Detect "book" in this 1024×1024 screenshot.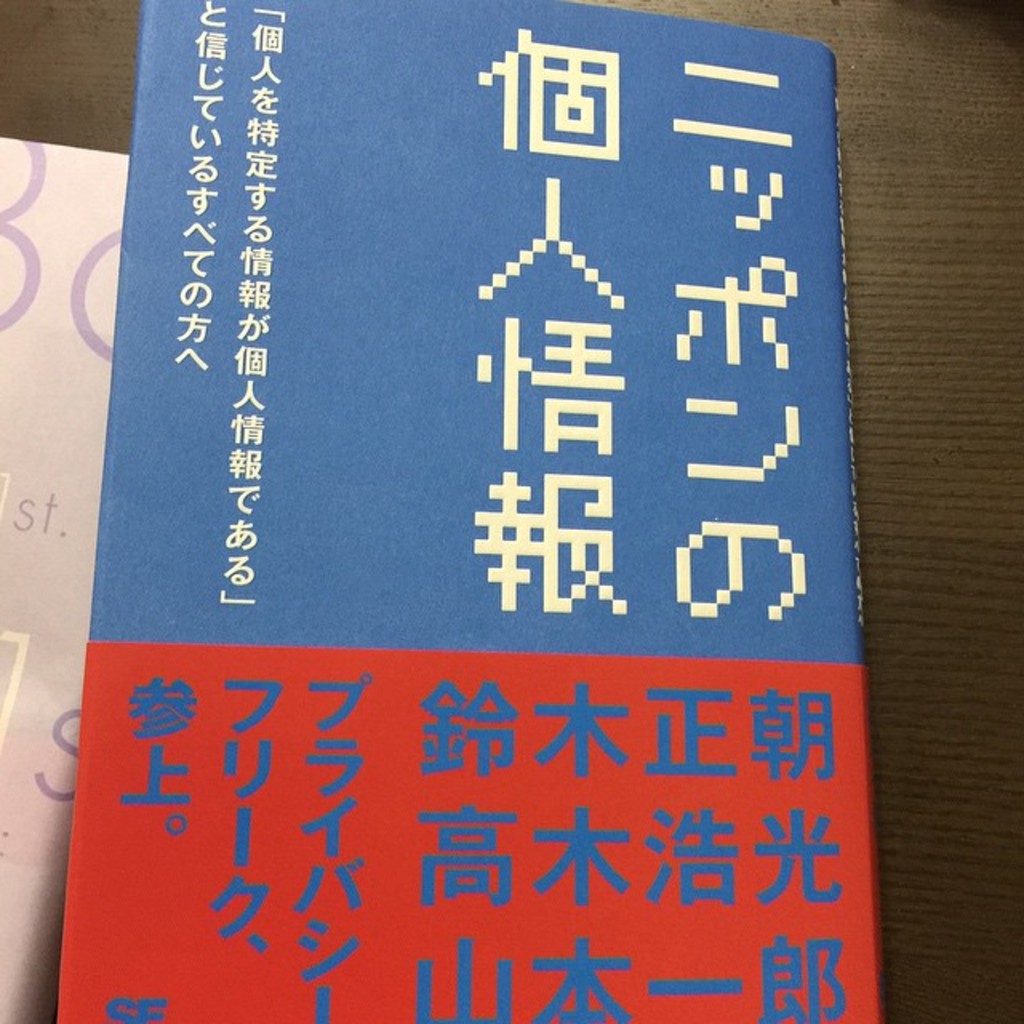
Detection: (x1=0, y1=0, x2=909, y2=1010).
